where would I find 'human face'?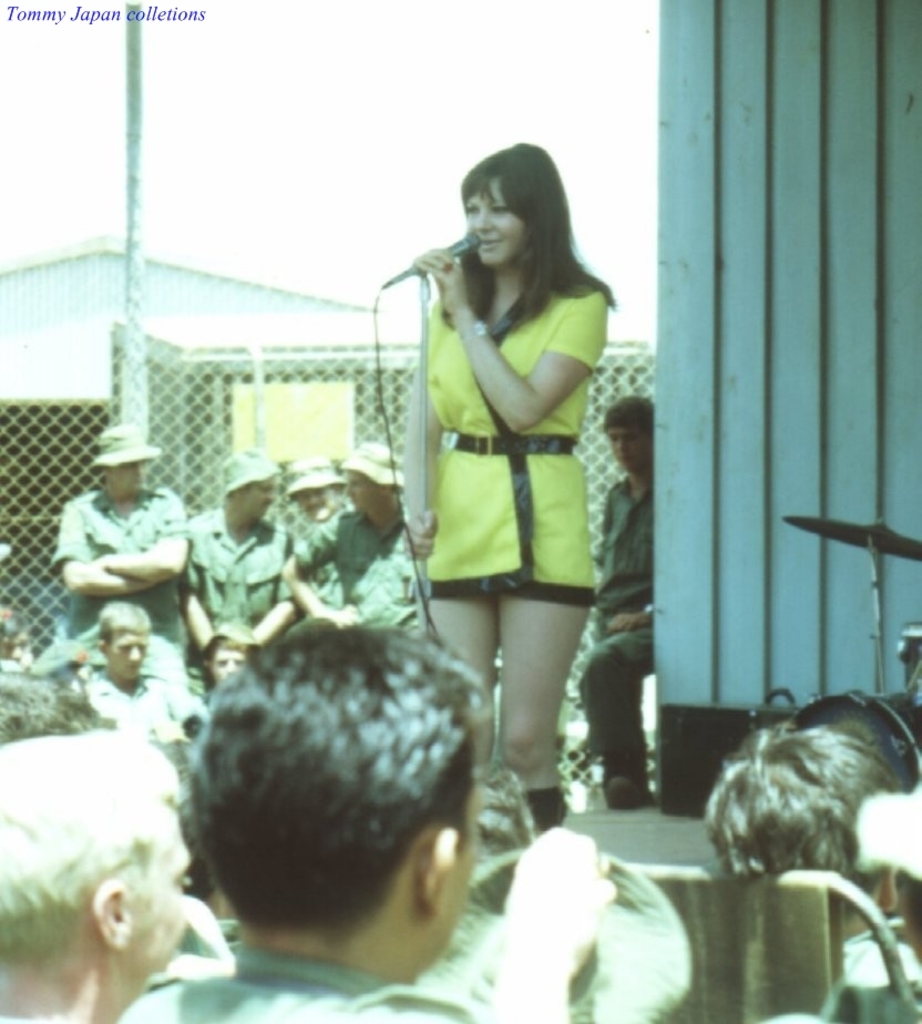
At <bbox>607, 431, 644, 467</bbox>.
